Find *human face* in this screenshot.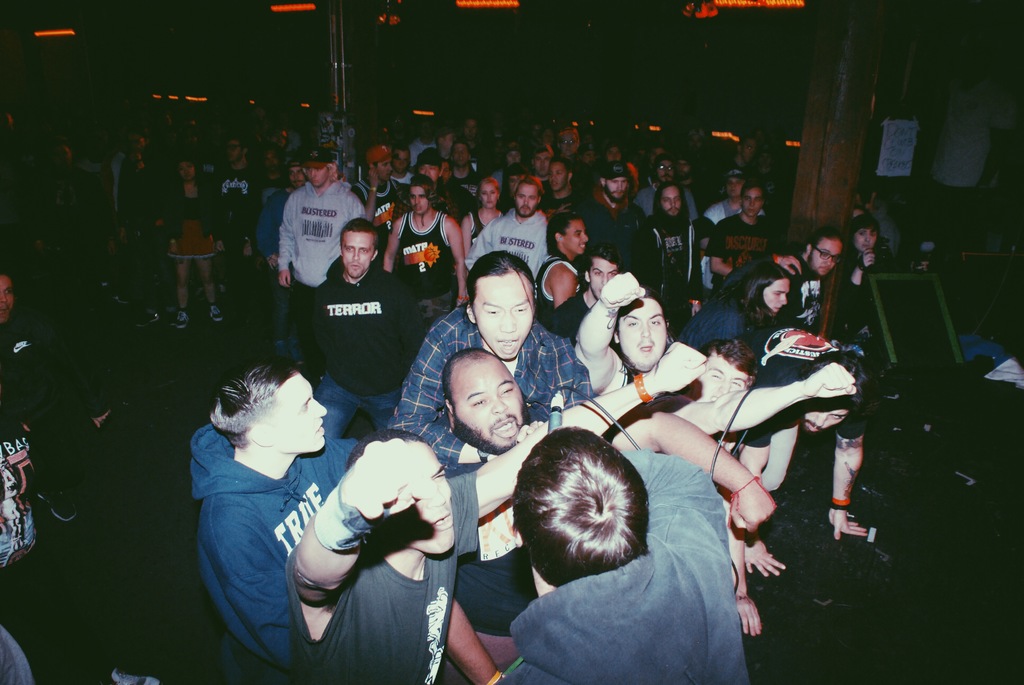
The bounding box for *human face* is select_region(558, 132, 579, 157).
